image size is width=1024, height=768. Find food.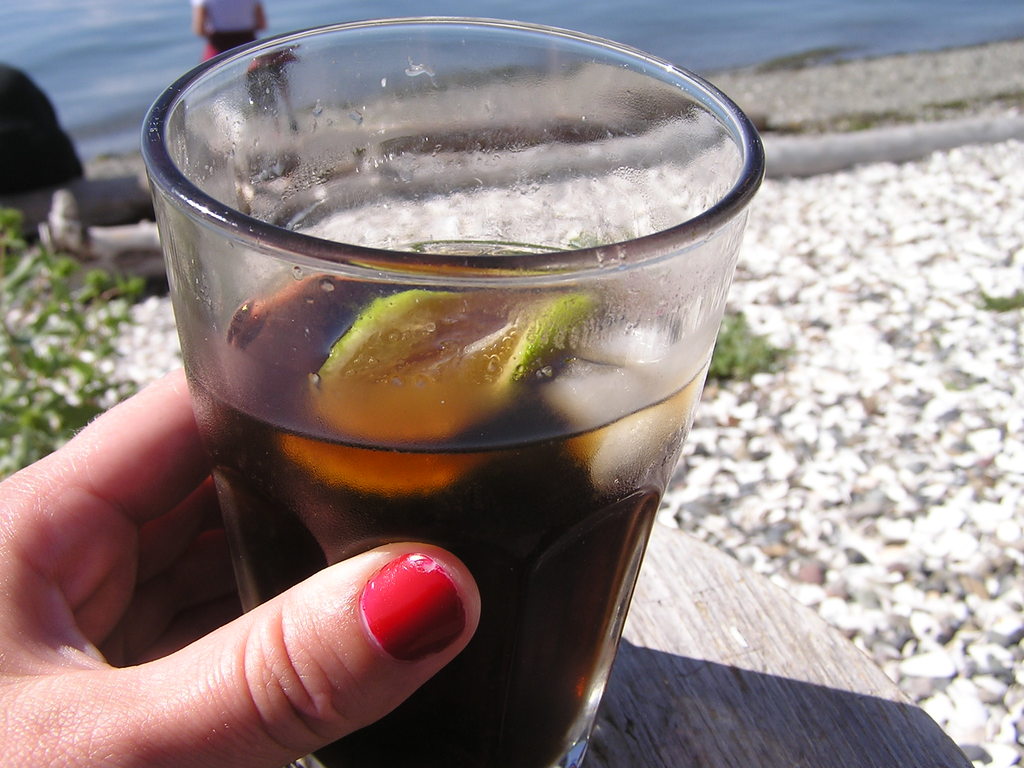
pyautogui.locateOnScreen(276, 288, 604, 500).
